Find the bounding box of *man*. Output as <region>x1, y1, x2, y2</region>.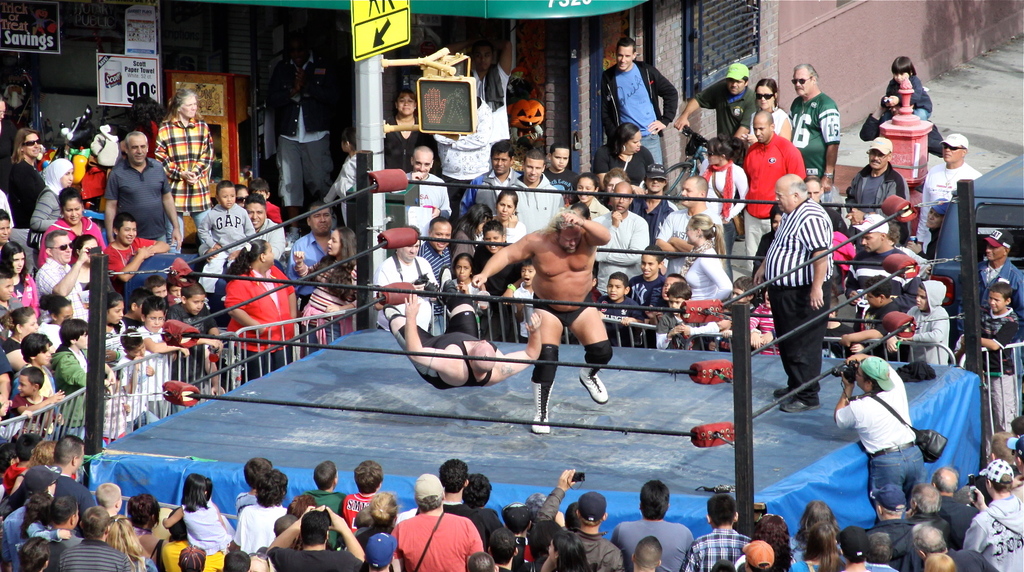
<region>0, 245, 31, 343</region>.
